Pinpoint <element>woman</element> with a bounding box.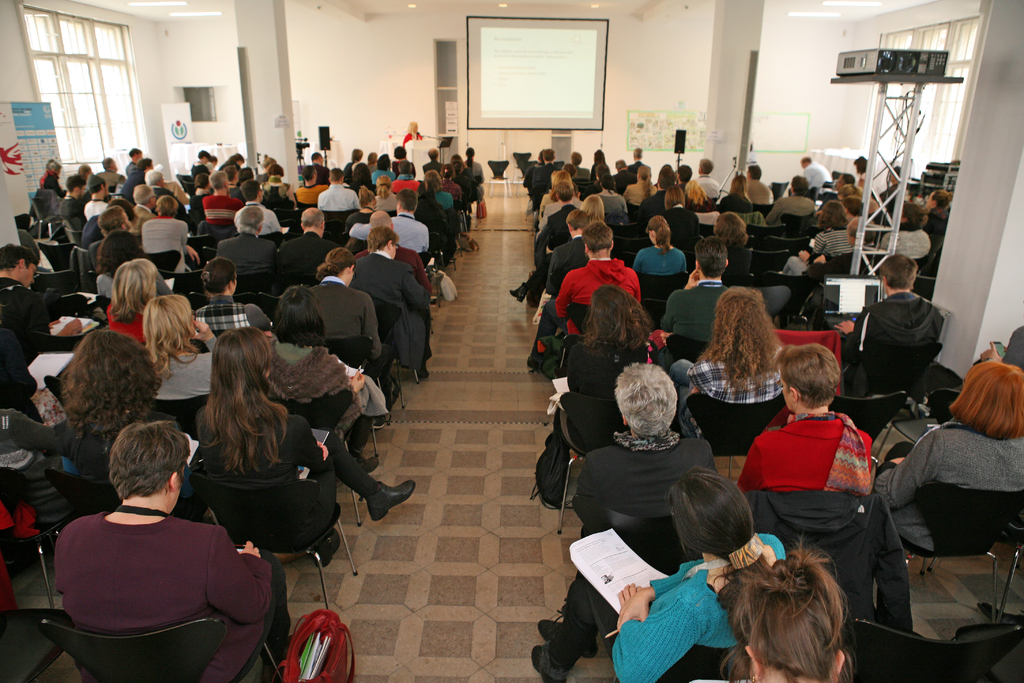
[left=375, top=172, right=400, bottom=212].
